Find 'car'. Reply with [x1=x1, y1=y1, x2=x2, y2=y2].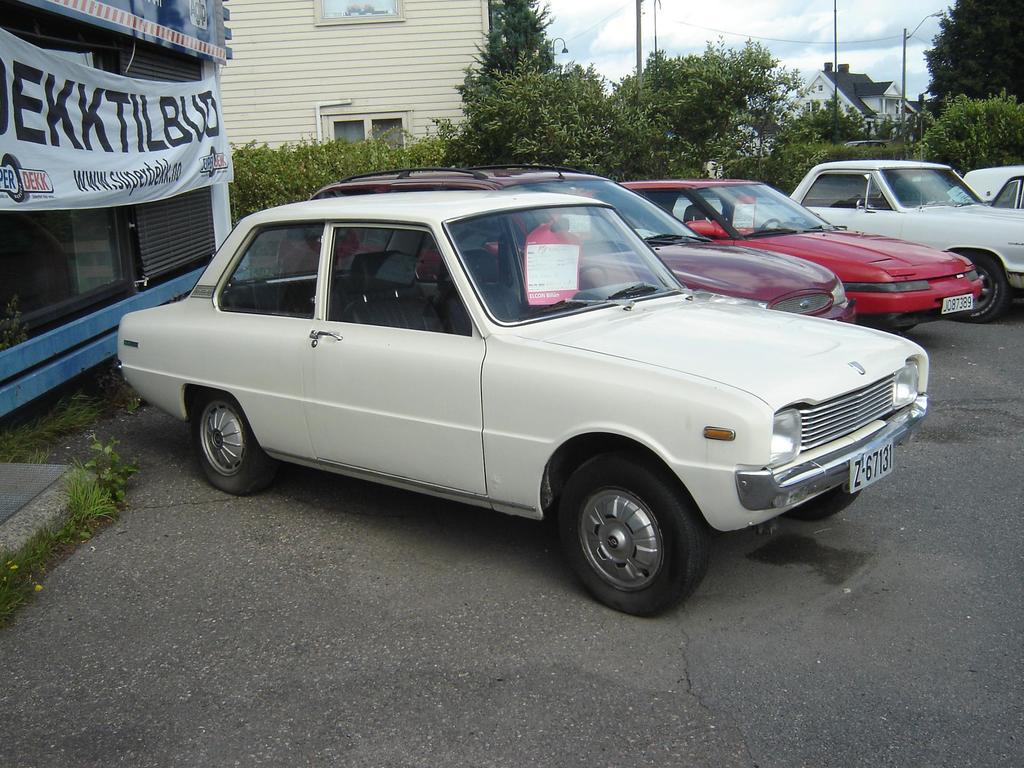
[x1=789, y1=154, x2=1023, y2=325].
